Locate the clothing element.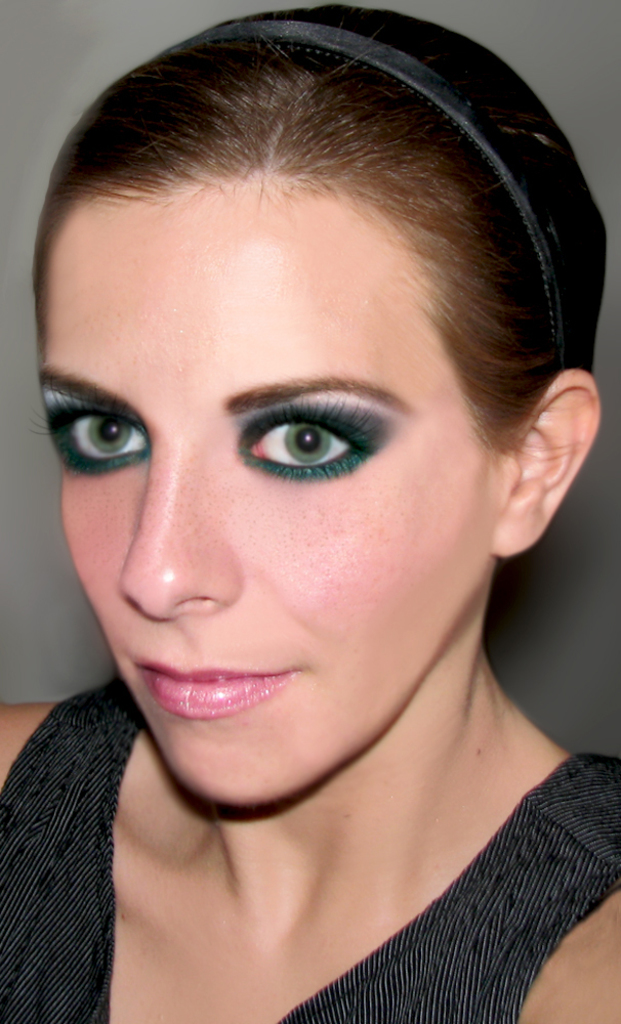
Element bbox: [38, 739, 620, 1018].
